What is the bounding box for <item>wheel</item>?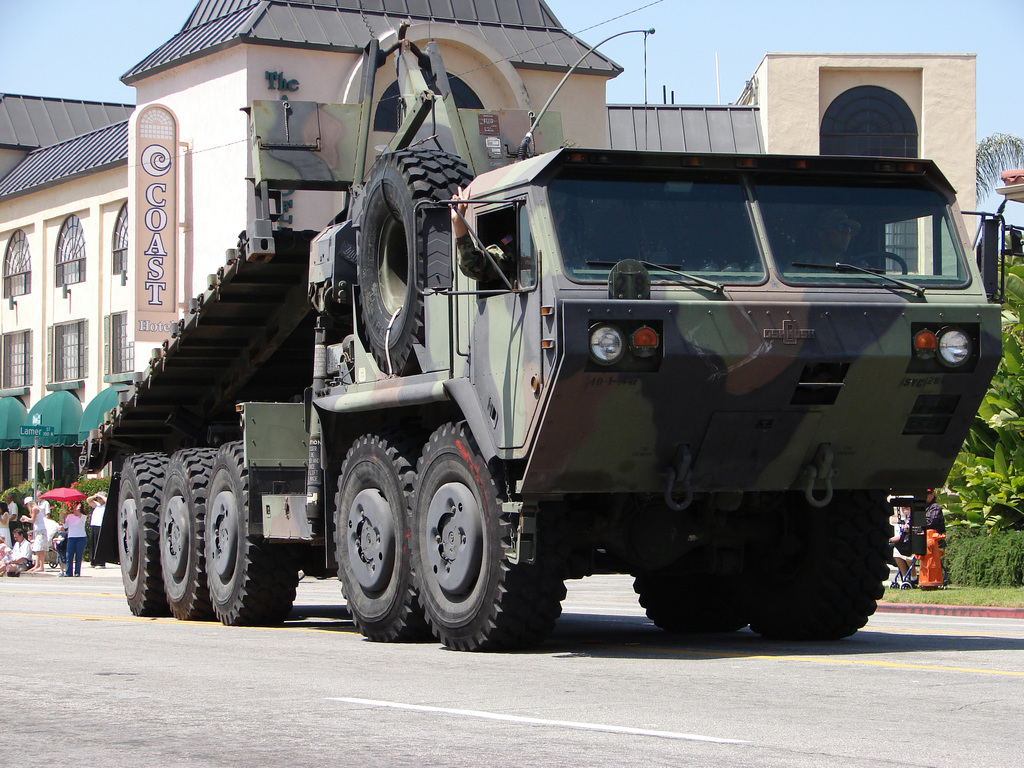
[348, 138, 483, 376].
